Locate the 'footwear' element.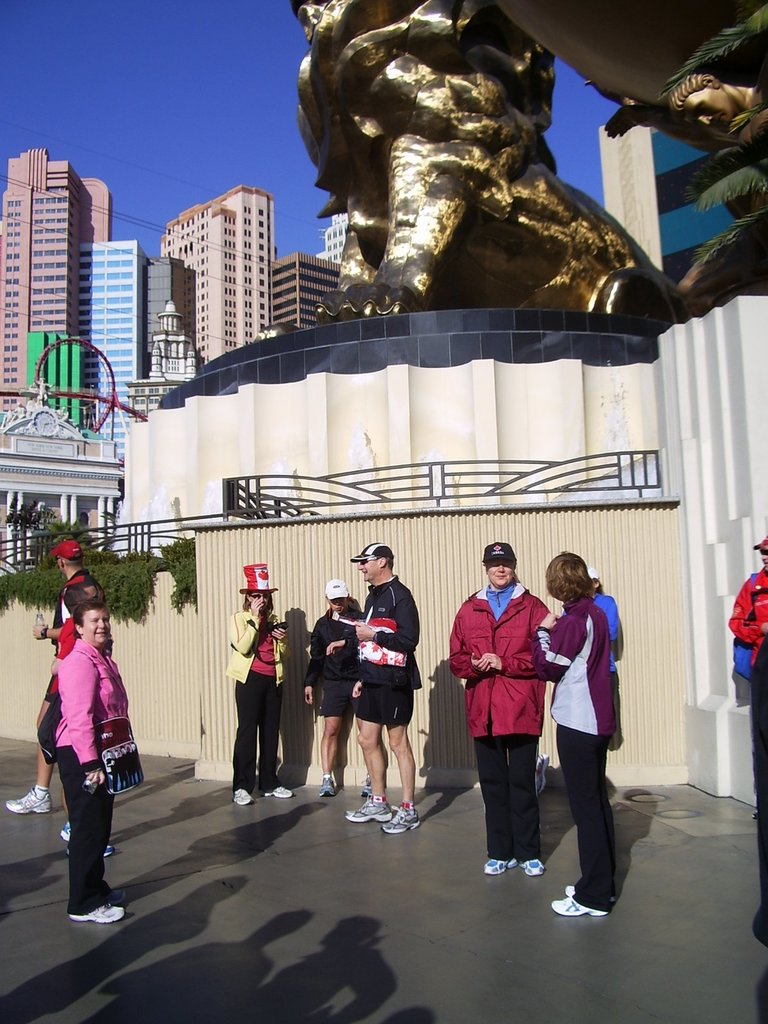
Element bbox: left=68, top=903, right=125, bottom=924.
